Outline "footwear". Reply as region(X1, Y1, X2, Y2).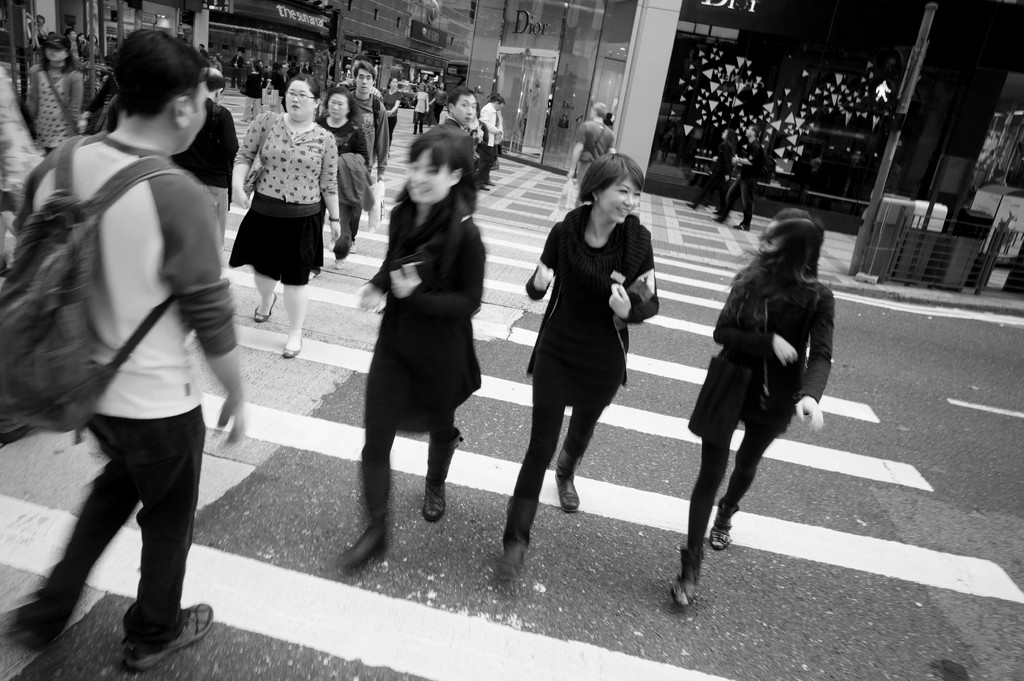
region(712, 216, 722, 223).
